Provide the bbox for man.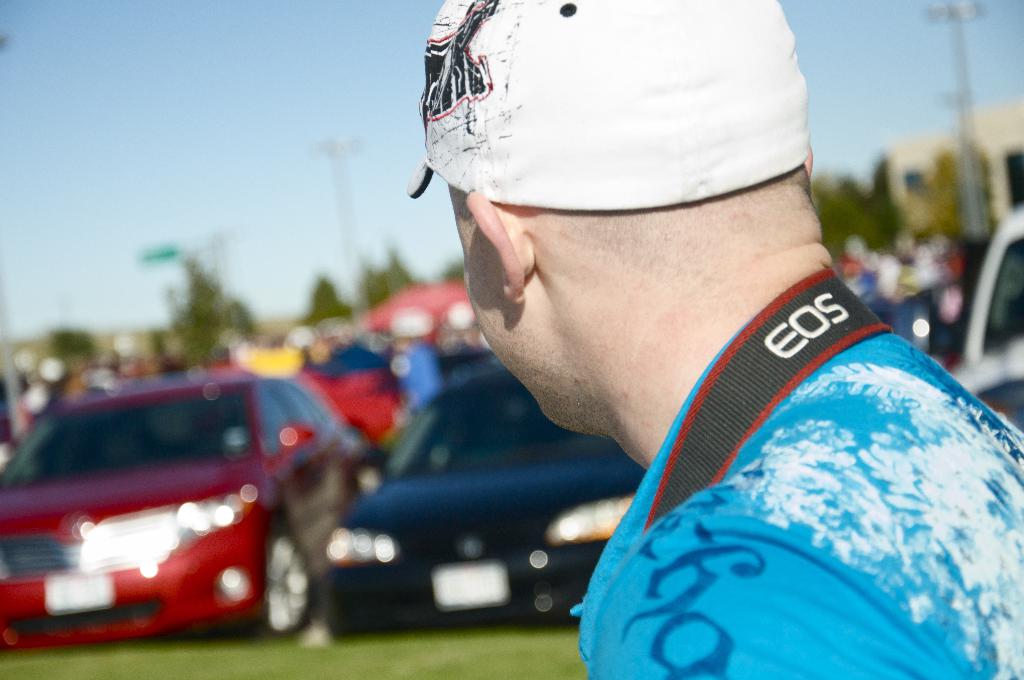
rect(318, 18, 1023, 679).
